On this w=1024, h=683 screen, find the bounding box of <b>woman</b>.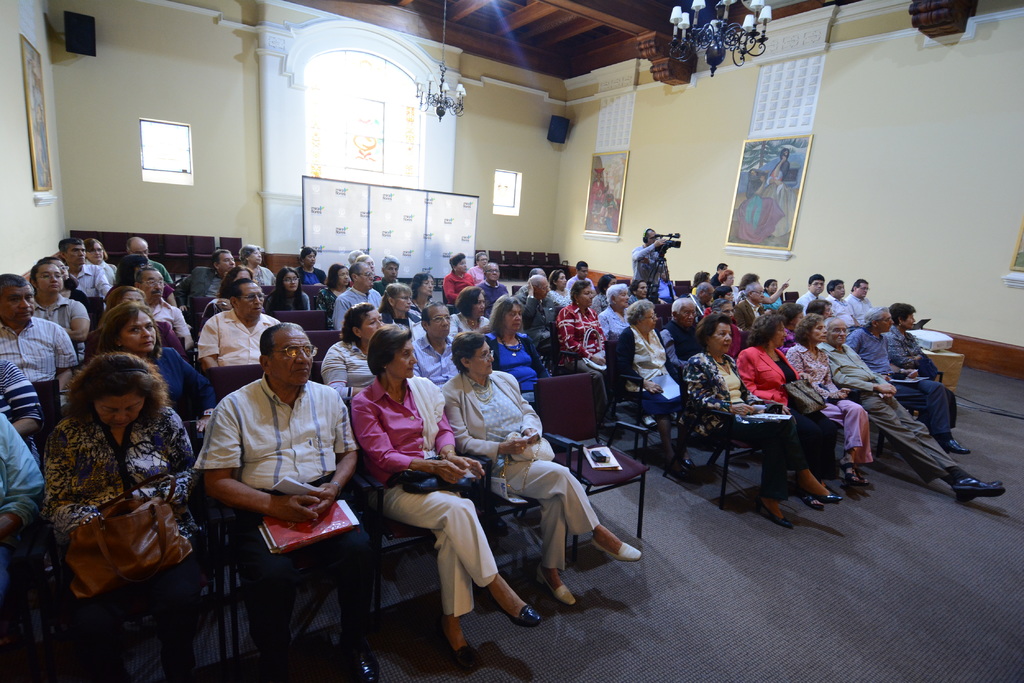
Bounding box: <box>786,311,875,488</box>.
